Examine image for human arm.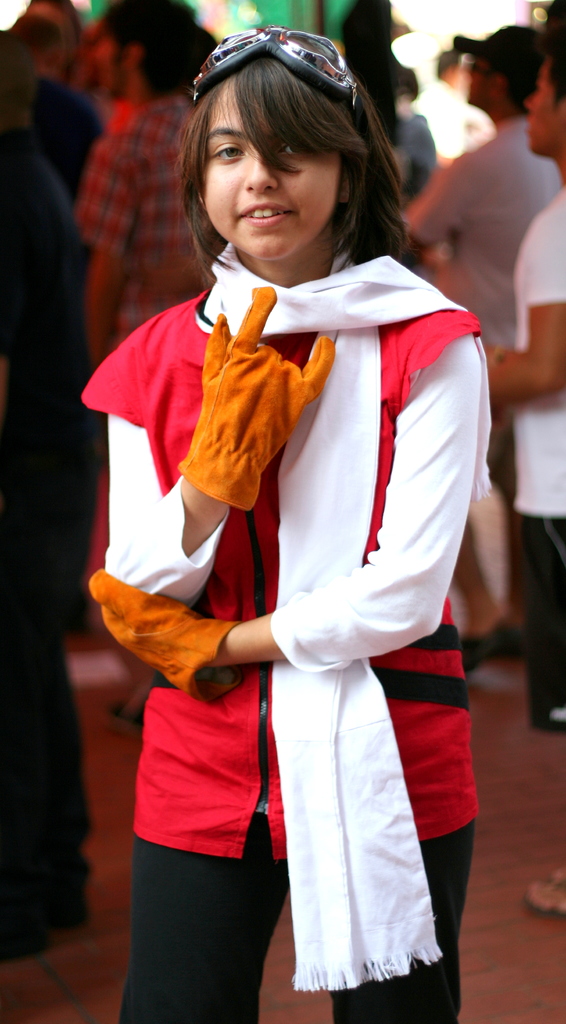
Examination result: crop(489, 240, 565, 413).
